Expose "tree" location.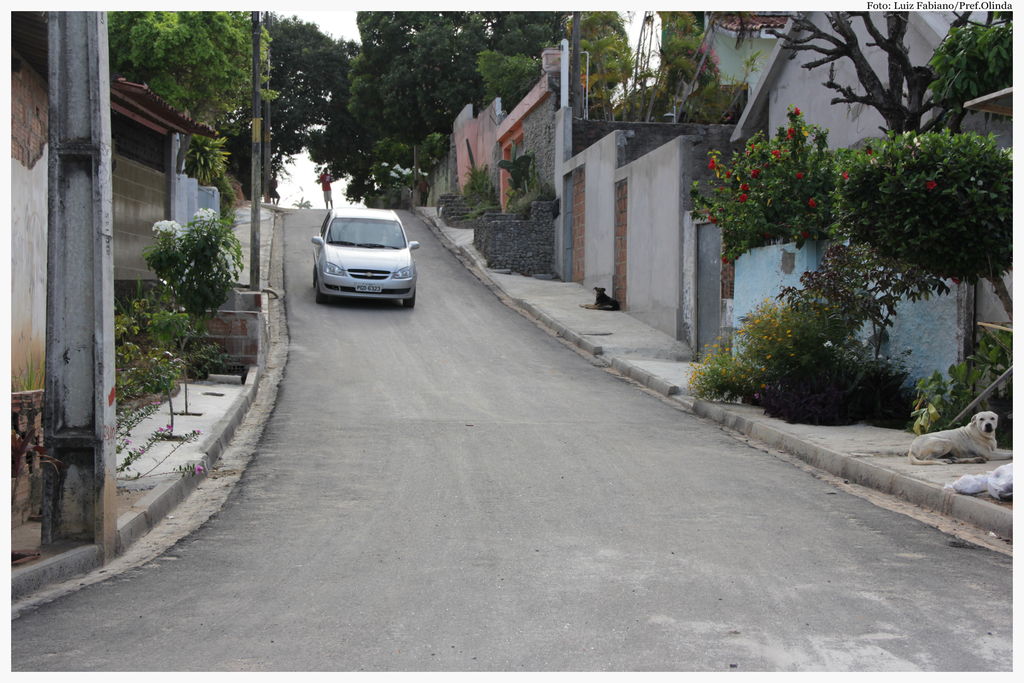
Exposed at select_region(105, 313, 182, 458).
